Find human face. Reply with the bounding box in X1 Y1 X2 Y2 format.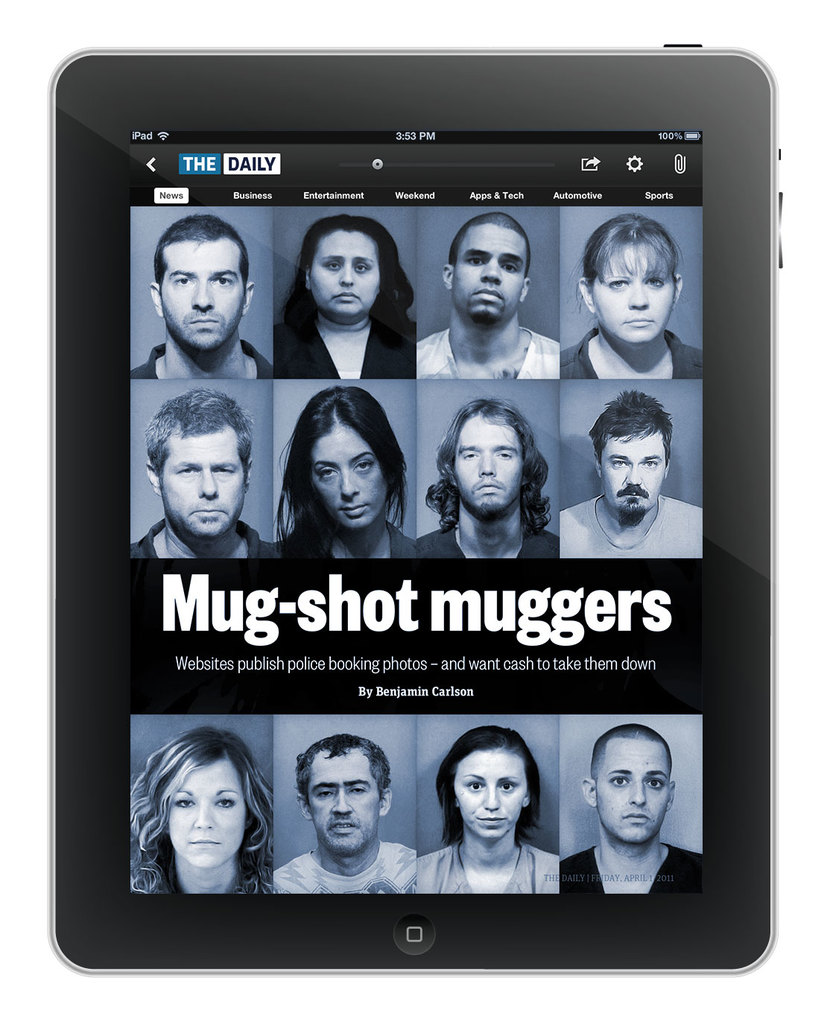
168 760 248 867.
